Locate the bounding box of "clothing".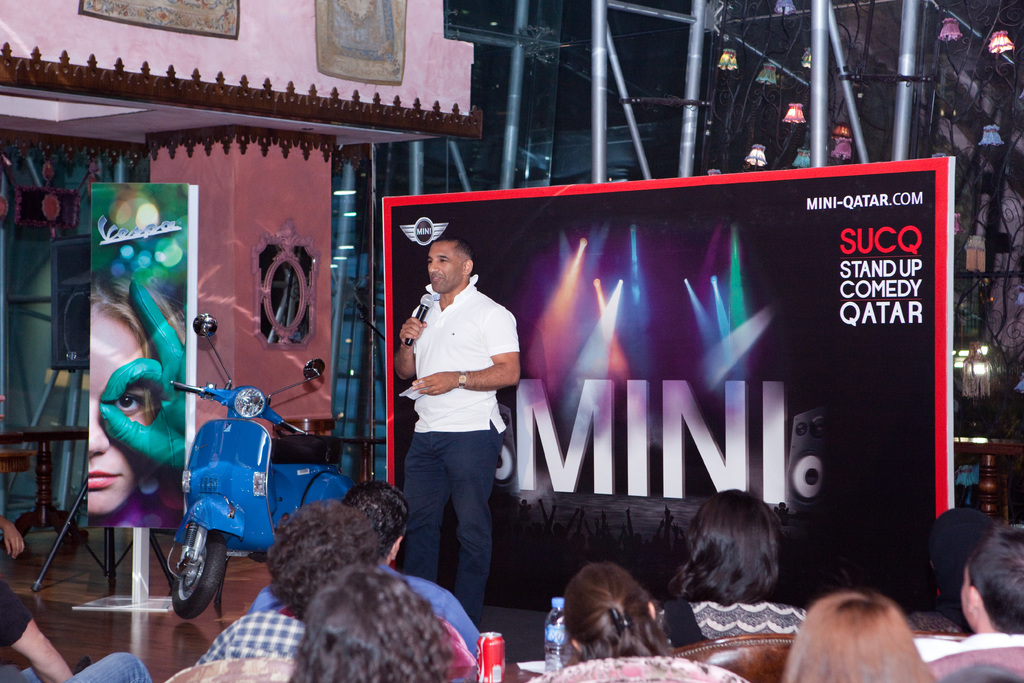
Bounding box: bbox=[930, 636, 1023, 678].
